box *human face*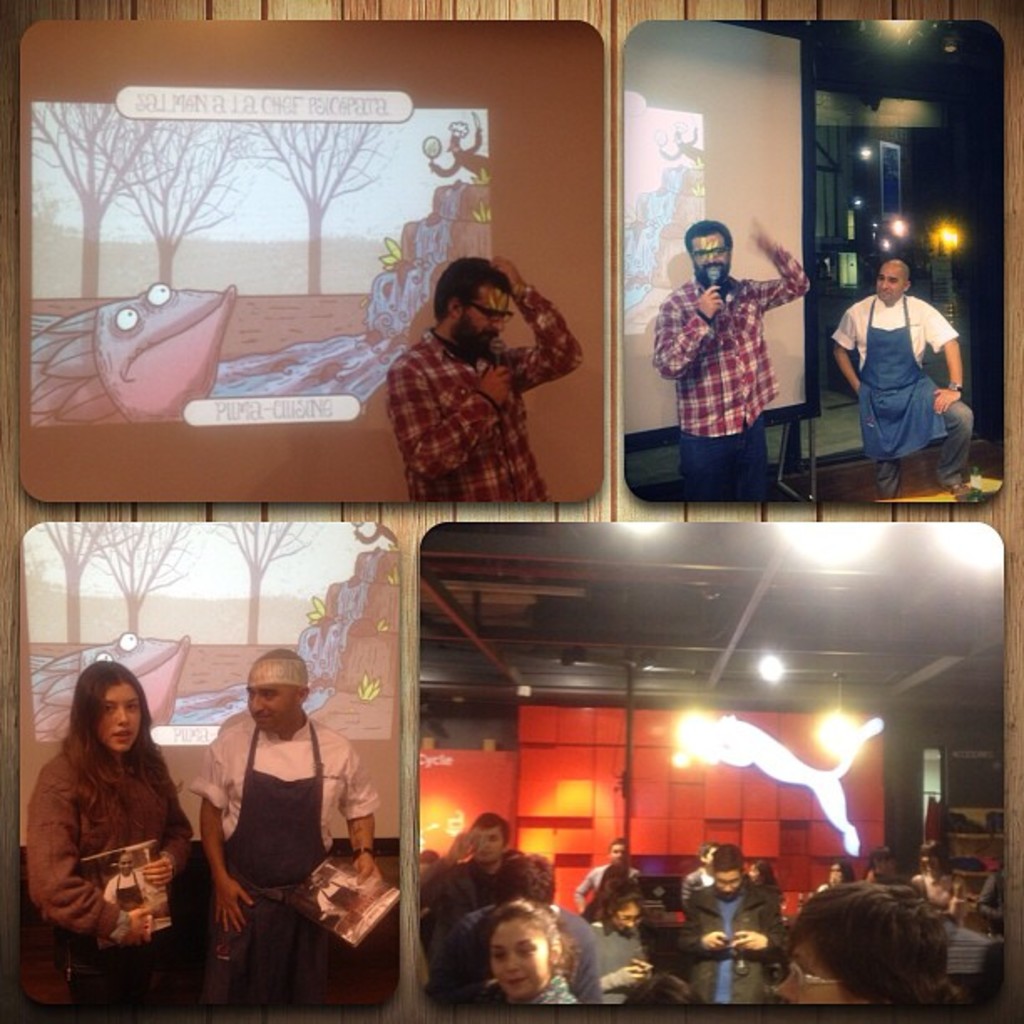
left=470, top=825, right=505, bottom=863
